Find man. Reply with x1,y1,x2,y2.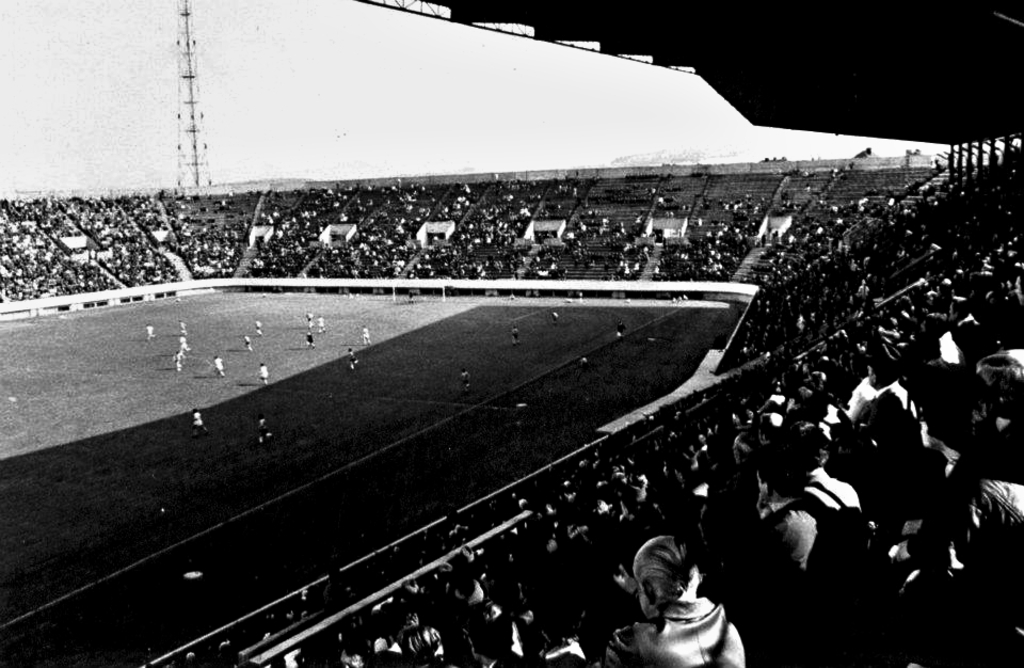
302,328,315,347.
